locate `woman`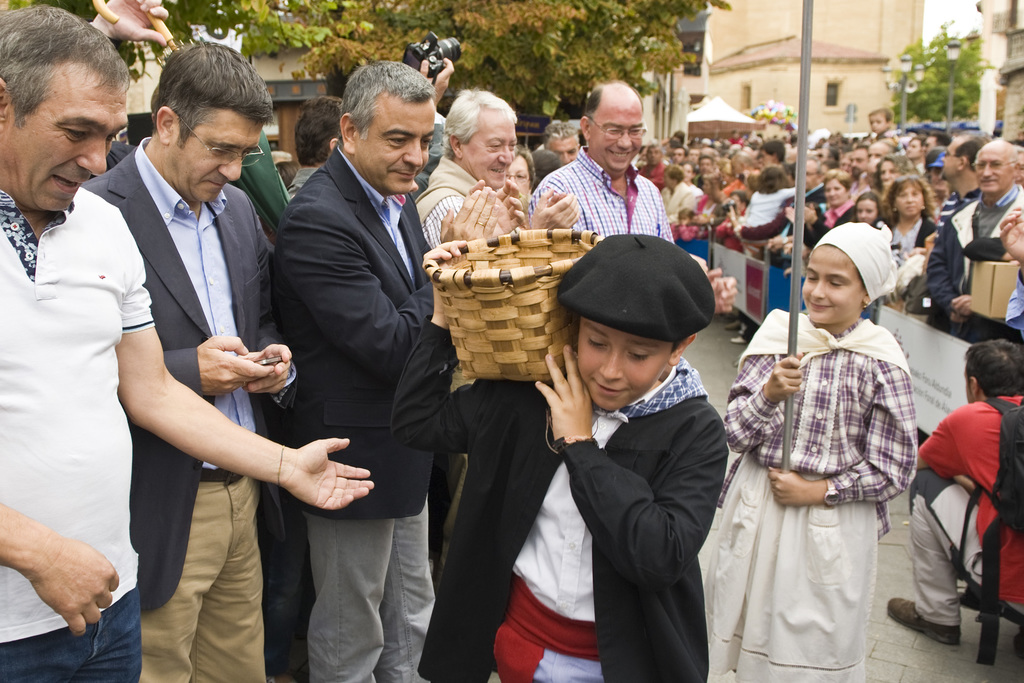
780,167,856,259
